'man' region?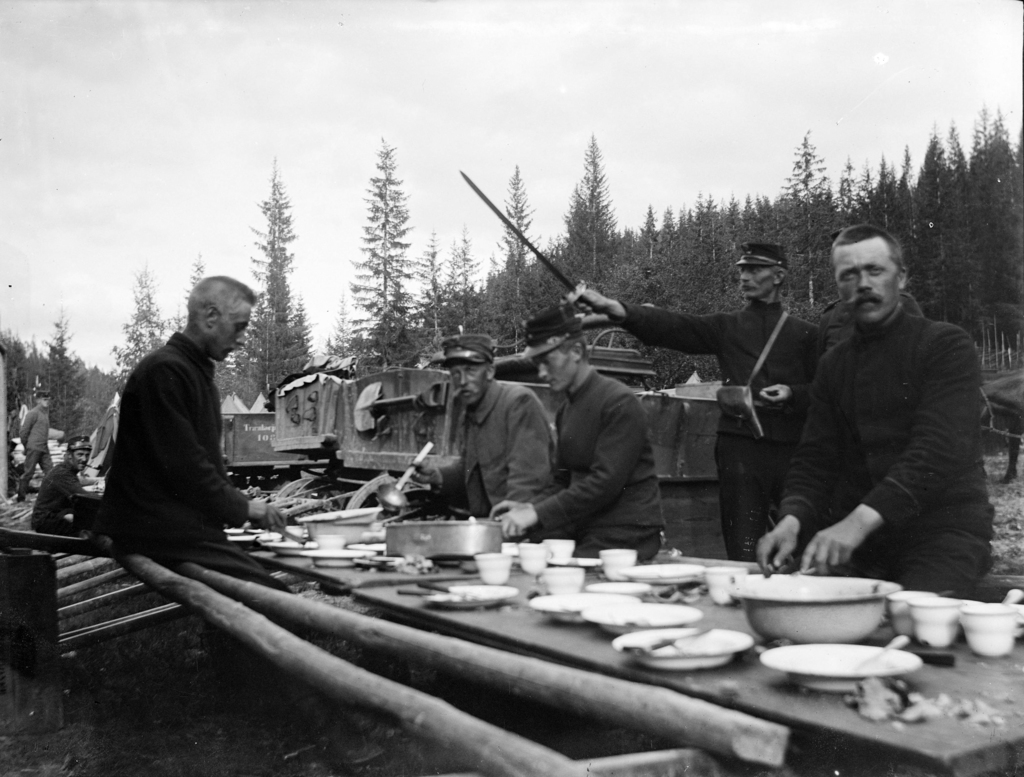
<box>488,303,669,563</box>
